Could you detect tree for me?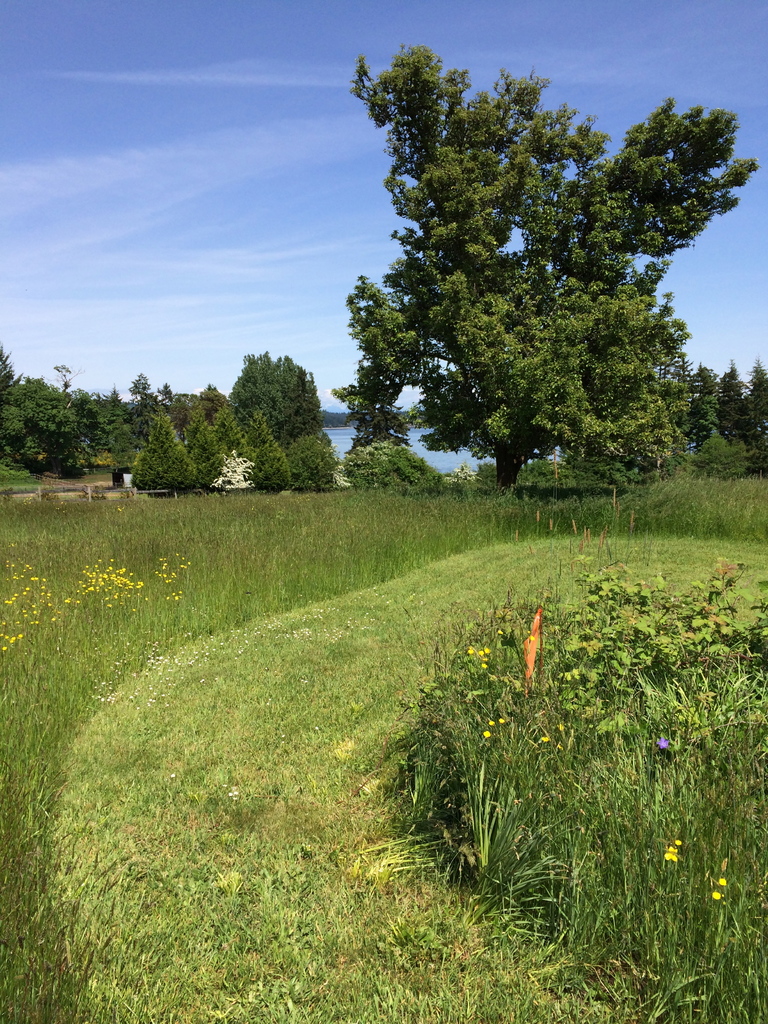
Detection result: [343, 40, 761, 491].
